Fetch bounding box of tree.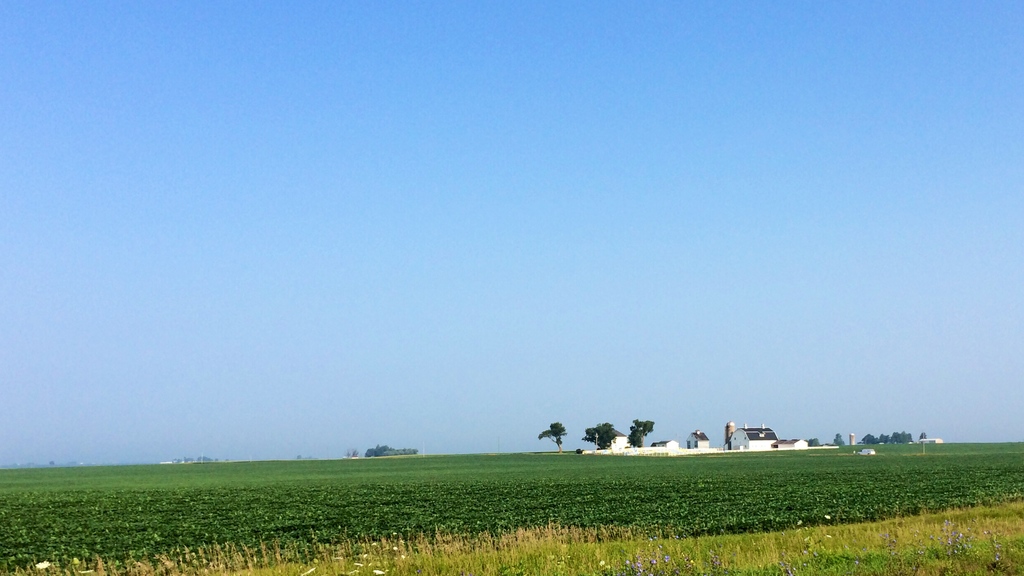
Bbox: <box>829,432,850,444</box>.
